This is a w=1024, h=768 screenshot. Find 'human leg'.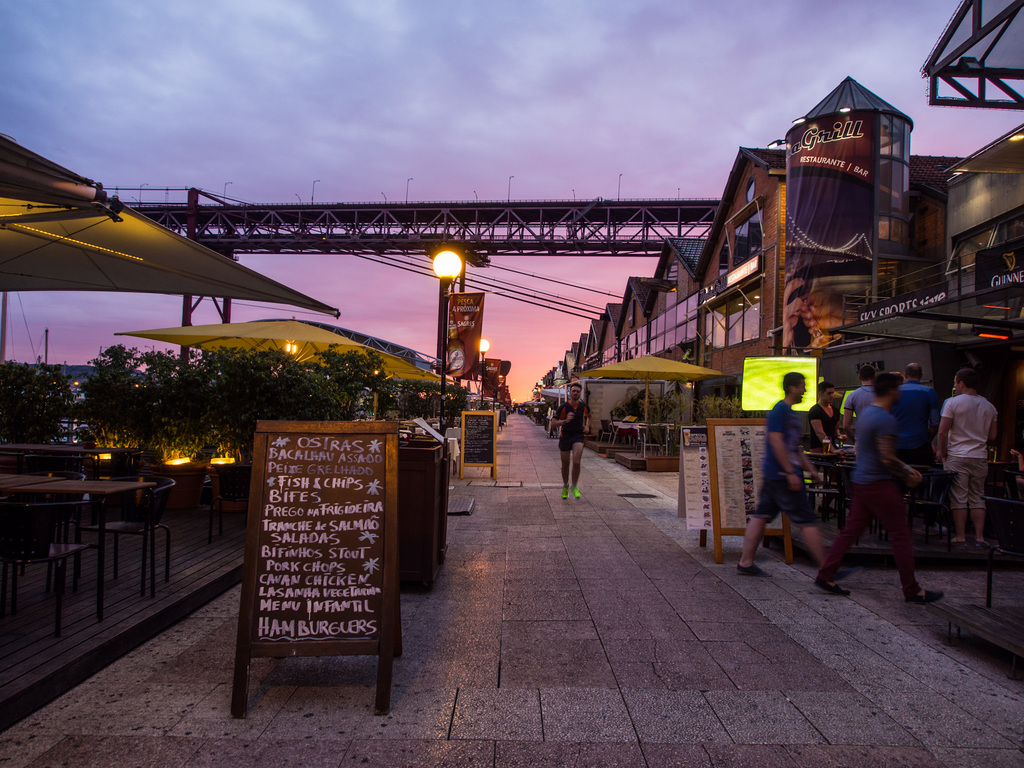
Bounding box: x1=970, y1=462, x2=993, y2=544.
